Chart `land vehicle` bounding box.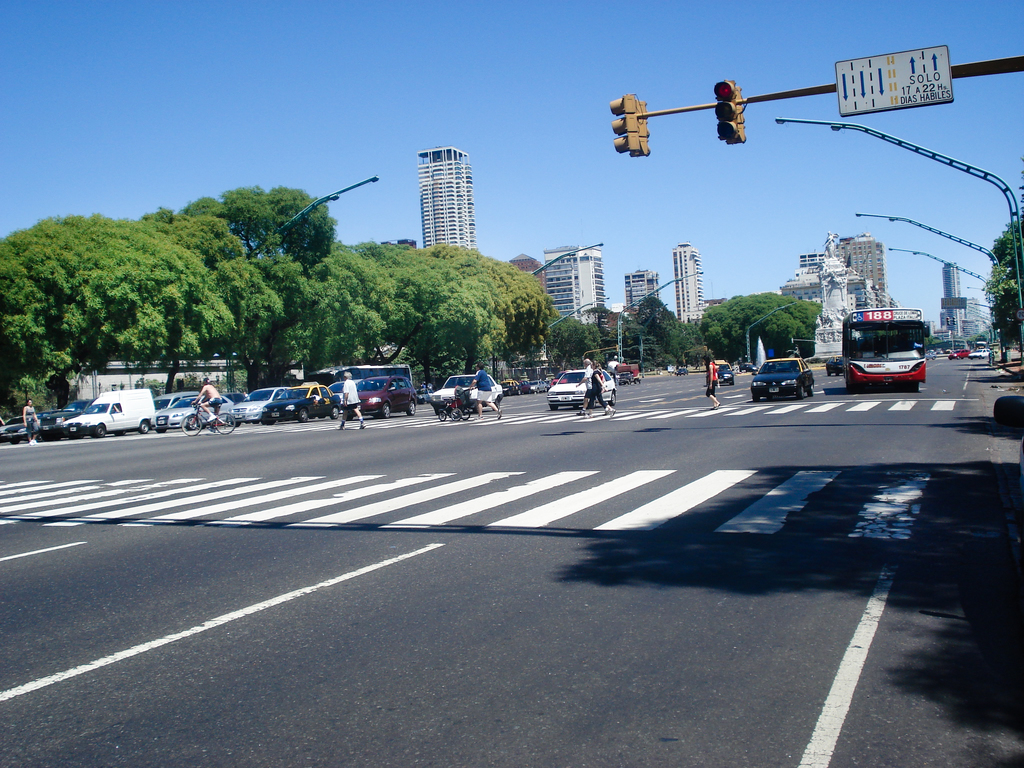
Charted: left=61, top=392, right=157, bottom=438.
